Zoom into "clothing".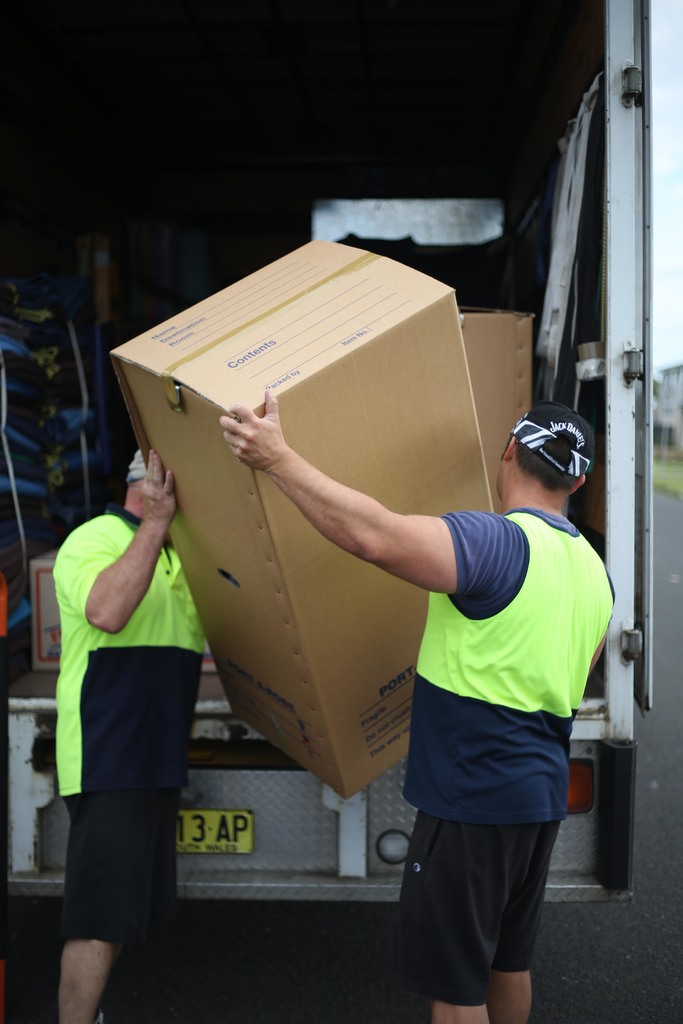
Zoom target: bbox=(393, 495, 616, 1012).
